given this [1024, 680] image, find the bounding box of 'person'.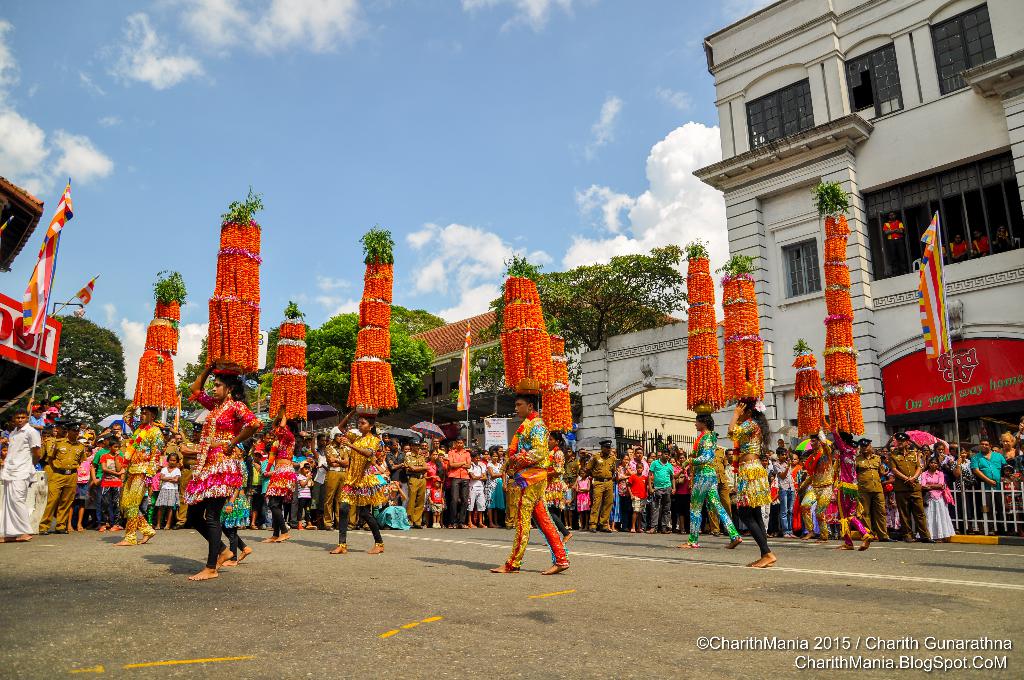
l=882, t=211, r=903, b=277.
